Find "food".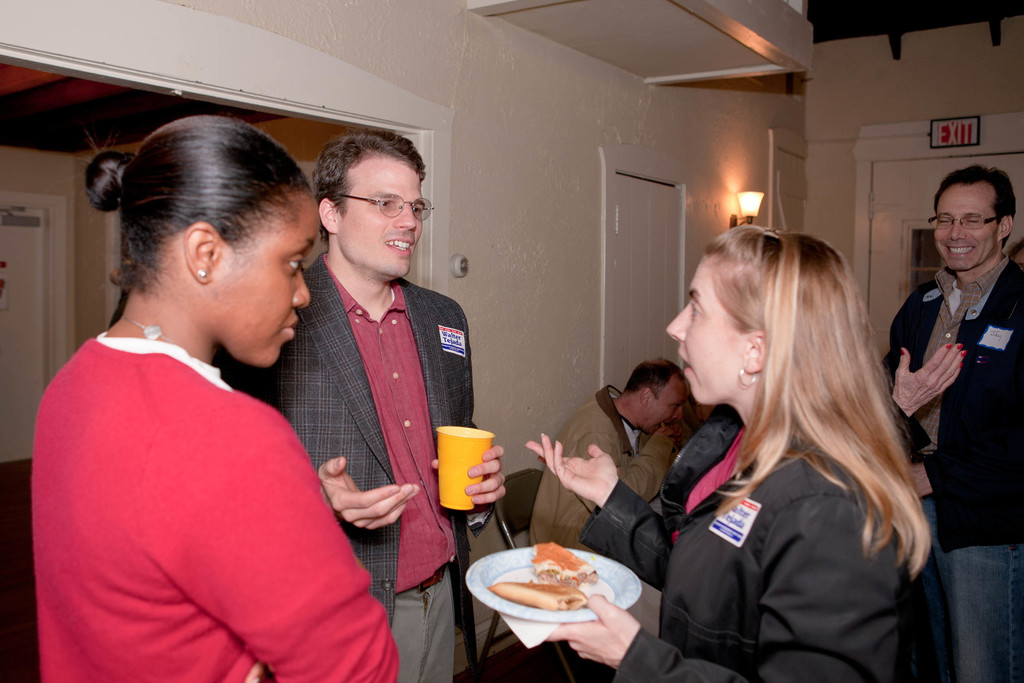
BBox(486, 533, 614, 611).
